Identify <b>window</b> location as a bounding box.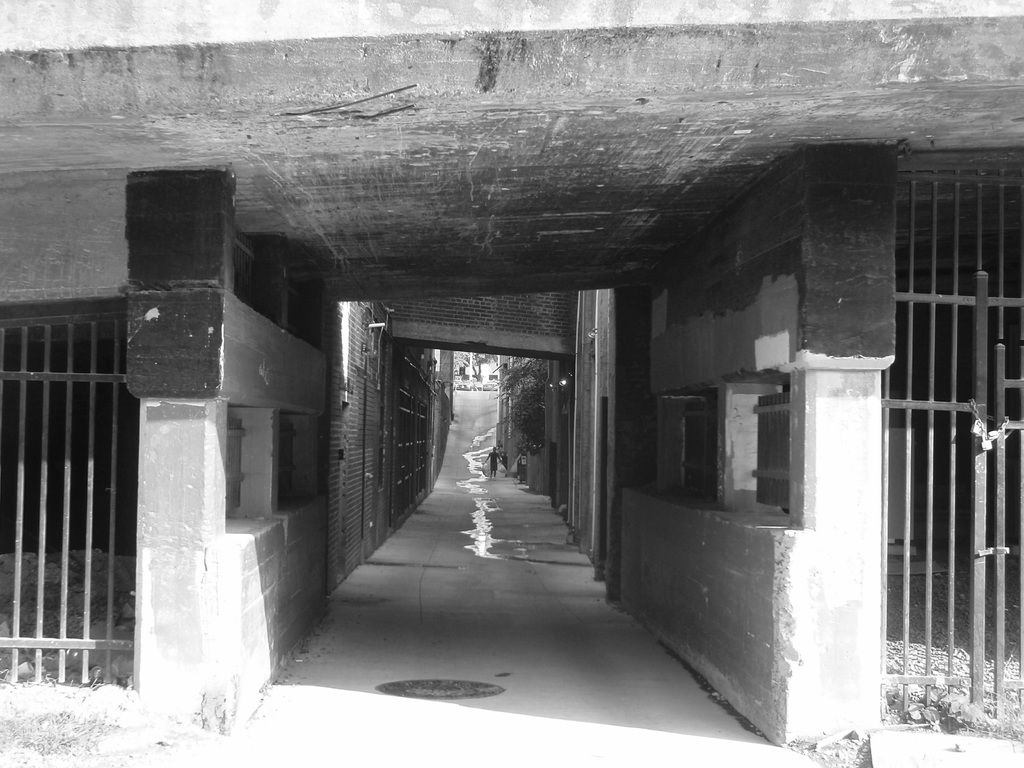
bbox(698, 365, 817, 517).
